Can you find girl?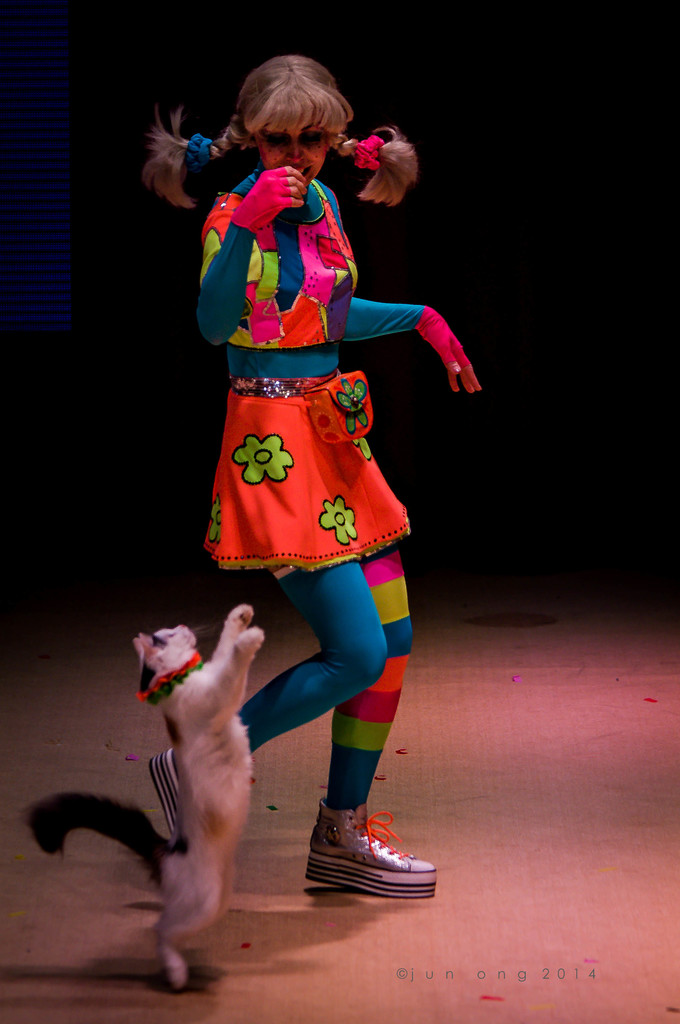
Yes, bounding box: <box>147,53,479,898</box>.
